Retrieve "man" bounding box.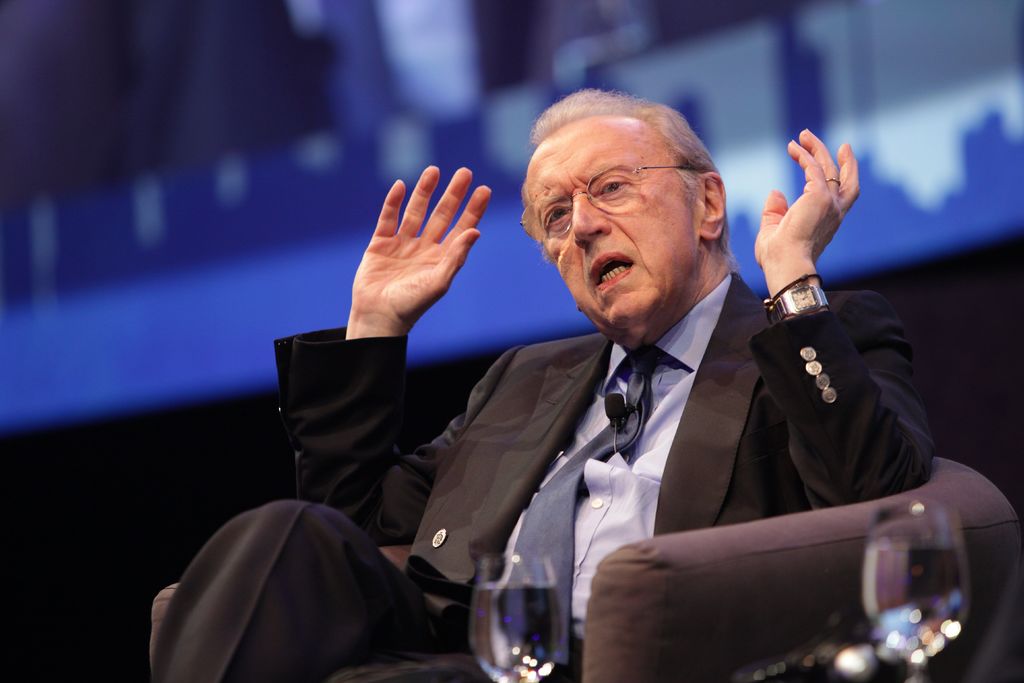
Bounding box: box=[150, 86, 932, 682].
